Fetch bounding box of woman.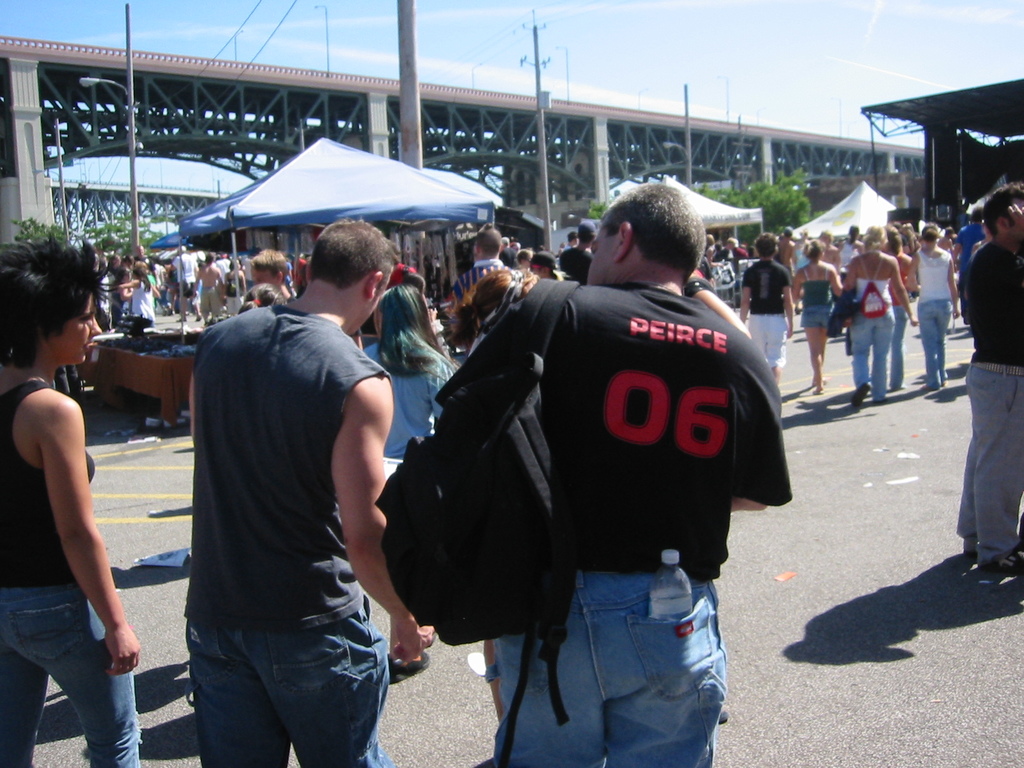
Bbox: (0, 232, 153, 767).
